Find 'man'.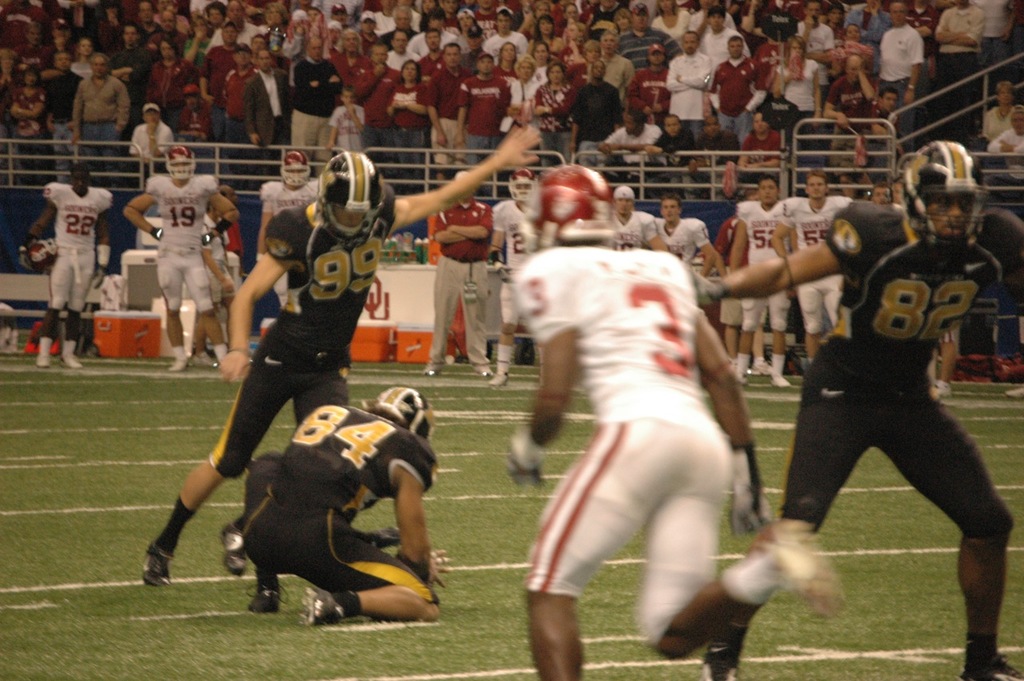
region(891, 173, 901, 206).
